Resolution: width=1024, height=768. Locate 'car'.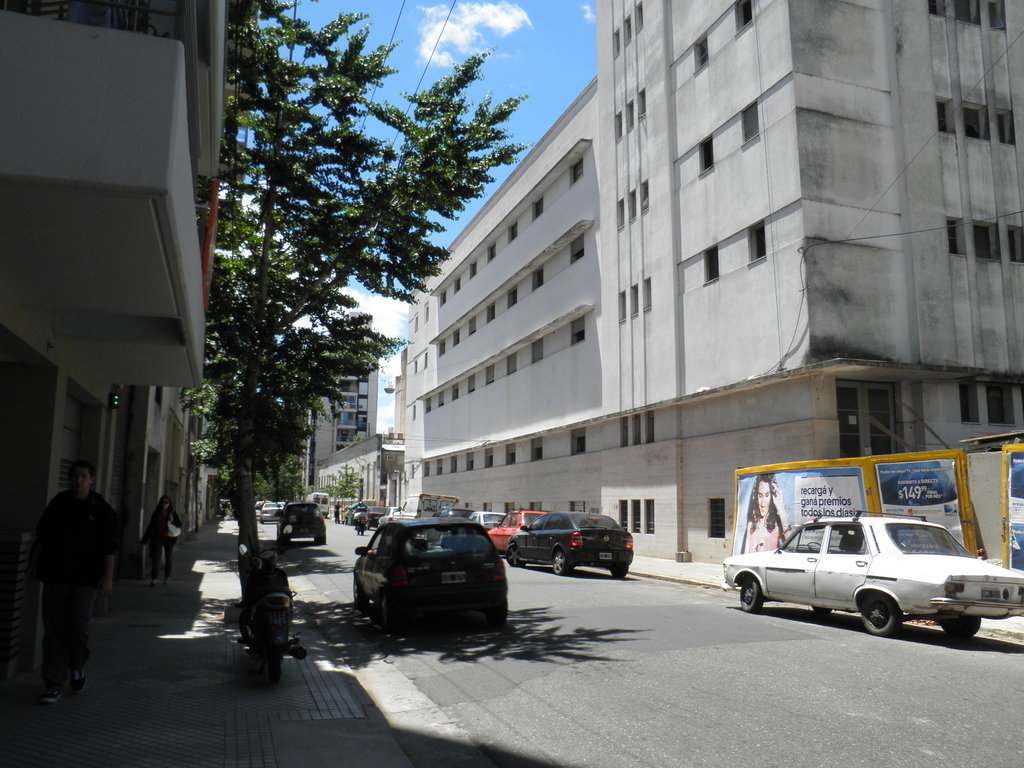
(x1=456, y1=506, x2=501, y2=520).
